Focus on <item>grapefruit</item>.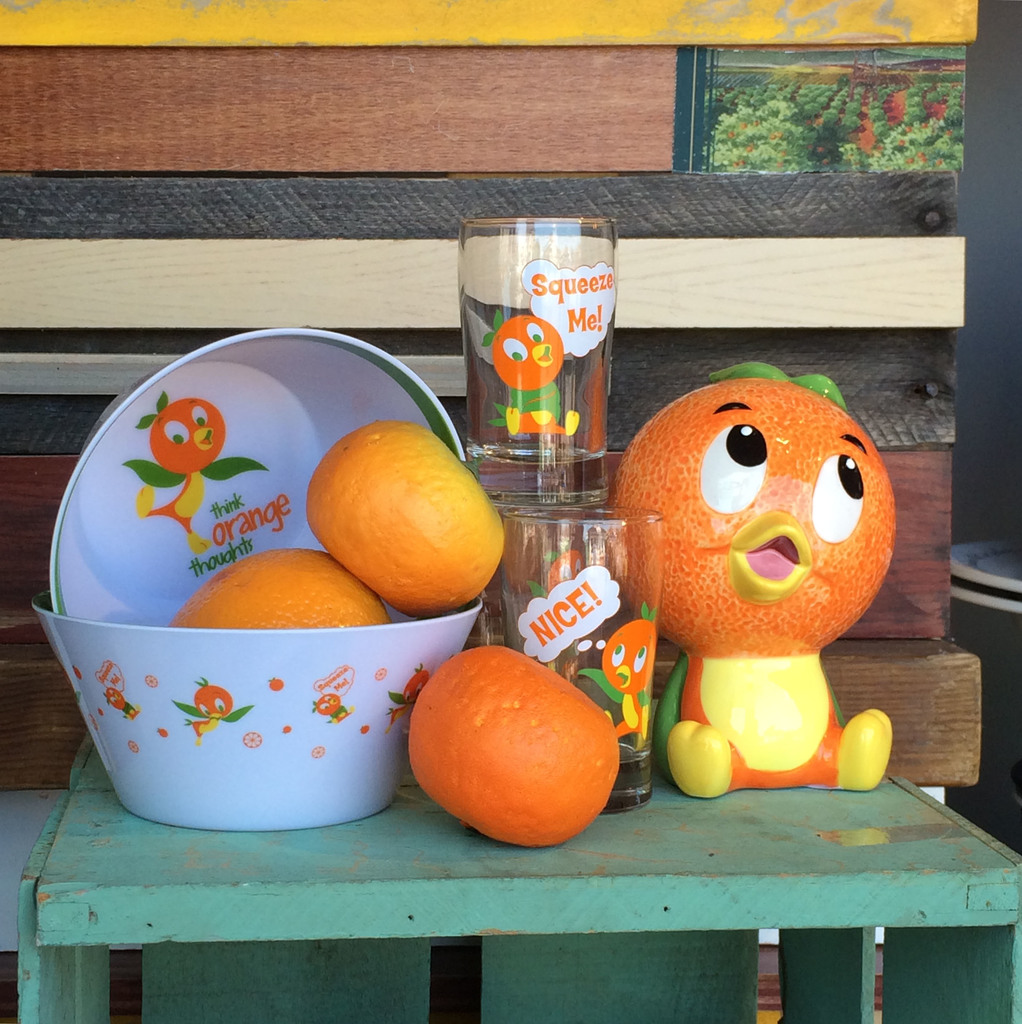
Focused at detection(610, 377, 904, 652).
